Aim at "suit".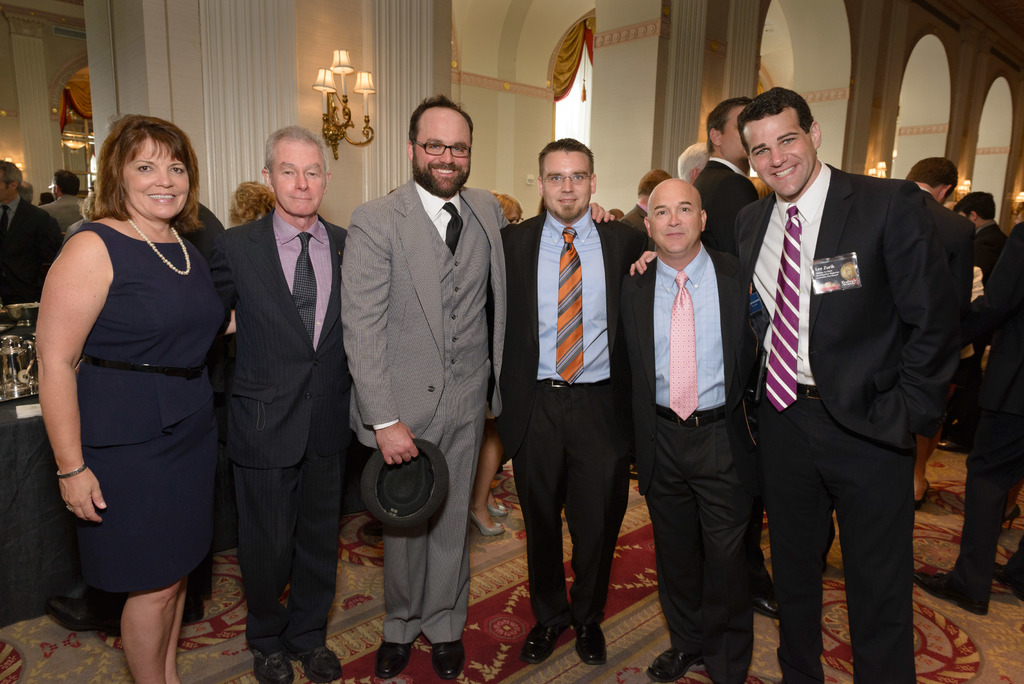
Aimed at x1=619 y1=240 x2=750 y2=683.
